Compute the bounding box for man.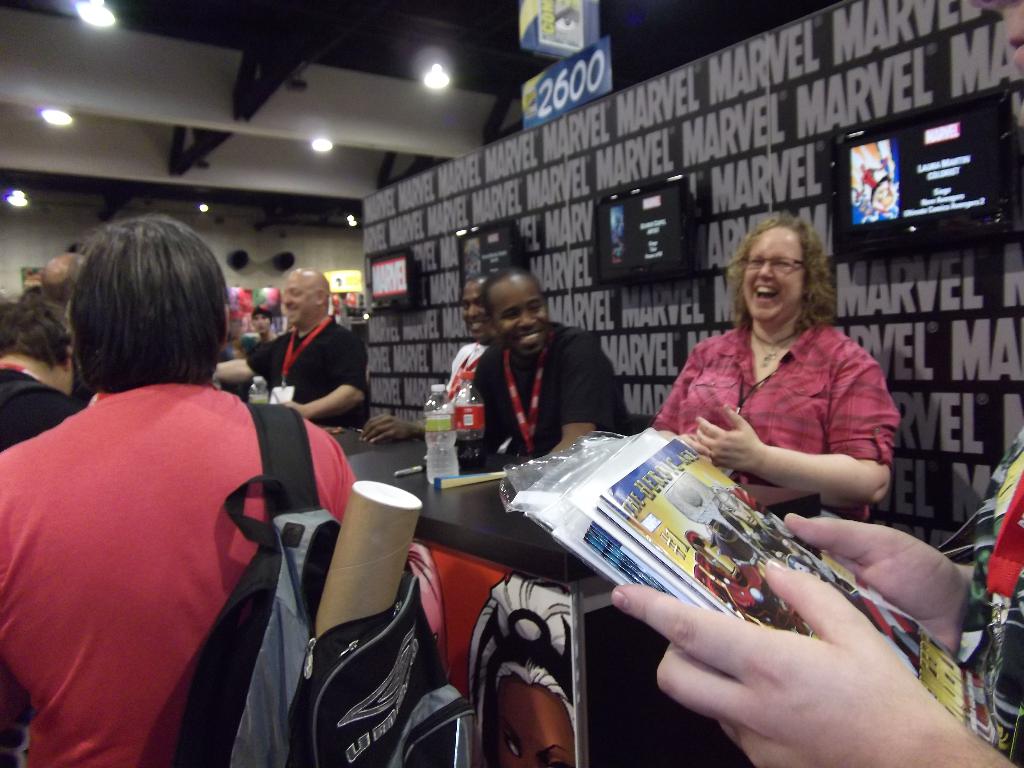
box(0, 287, 96, 450).
